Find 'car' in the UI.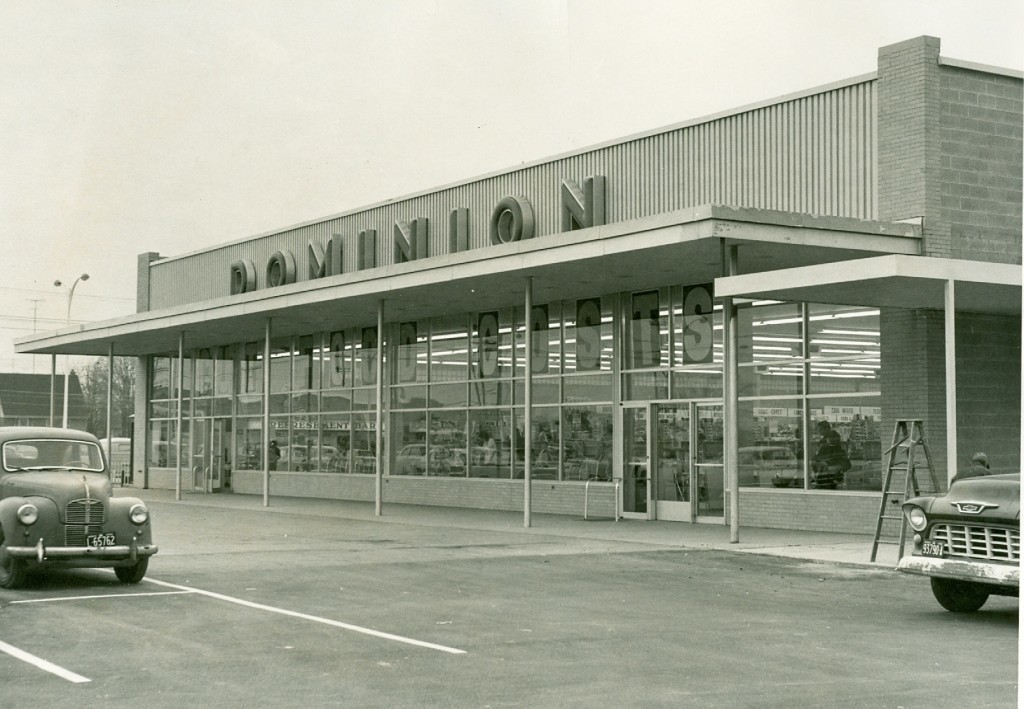
UI element at 6,420,147,595.
